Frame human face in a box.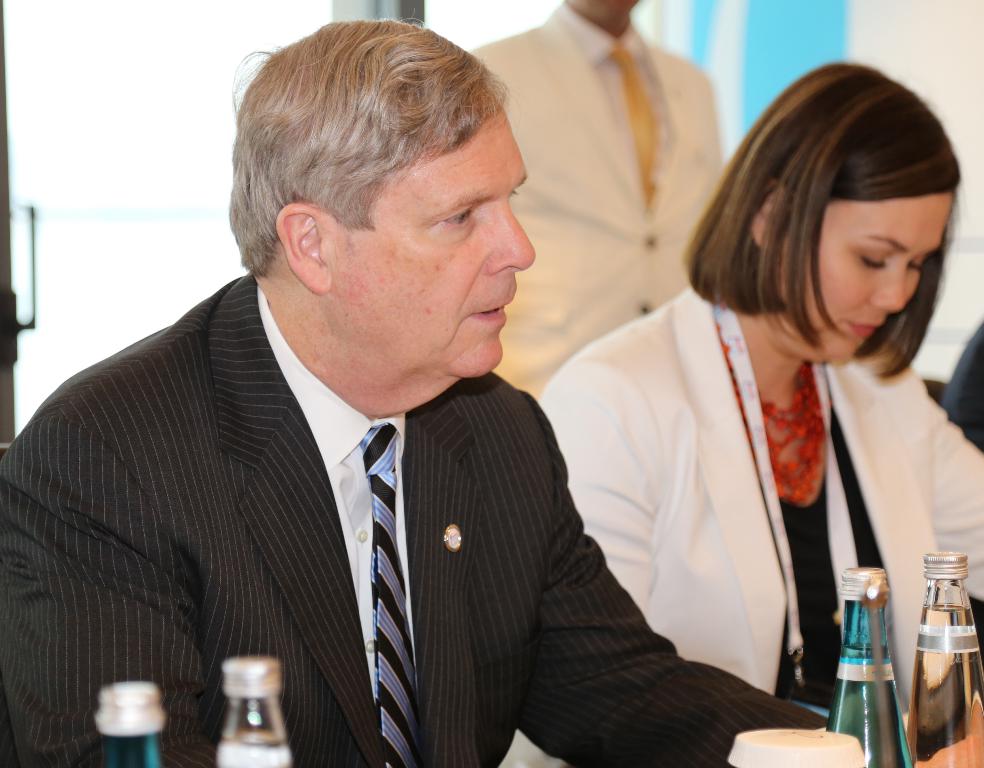
{"left": 325, "top": 102, "right": 536, "bottom": 382}.
